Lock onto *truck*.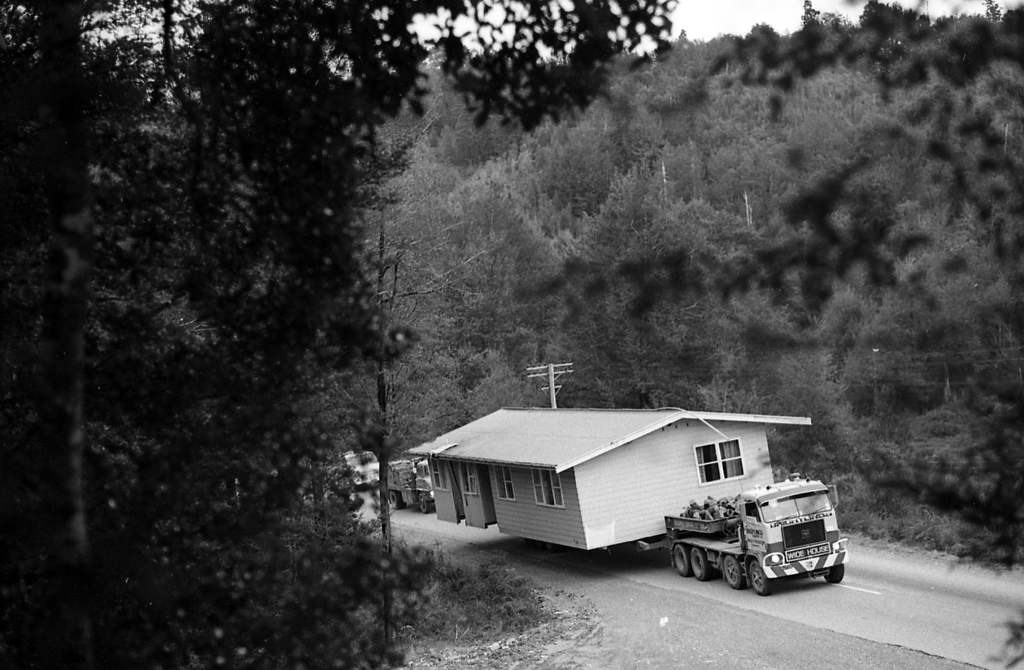
Locked: 380/461/440/518.
